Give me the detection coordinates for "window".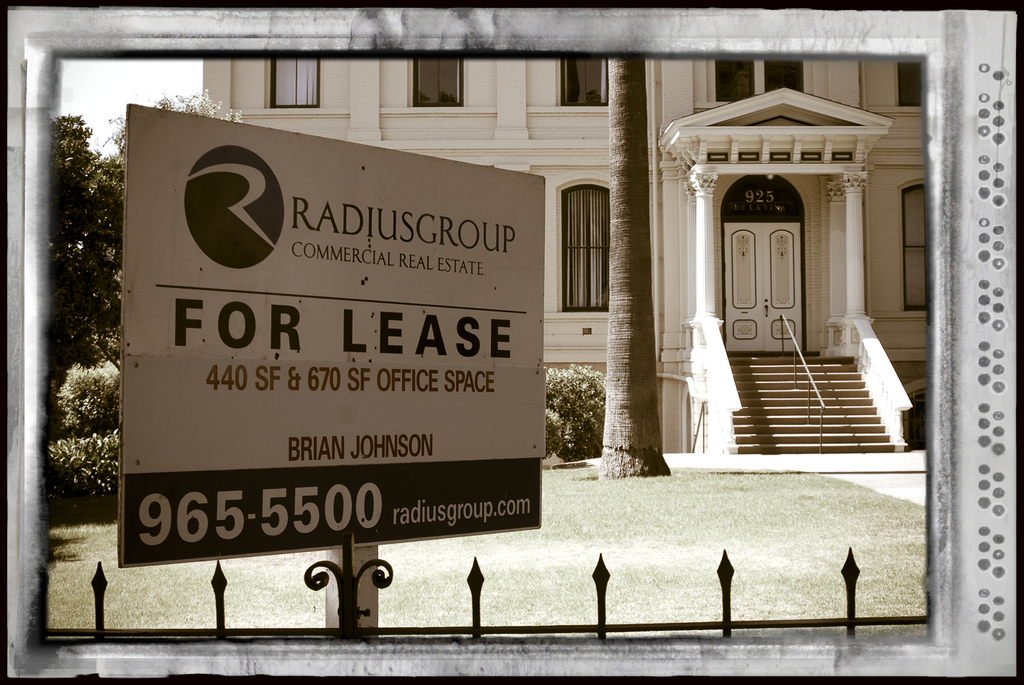
700,56,803,107.
